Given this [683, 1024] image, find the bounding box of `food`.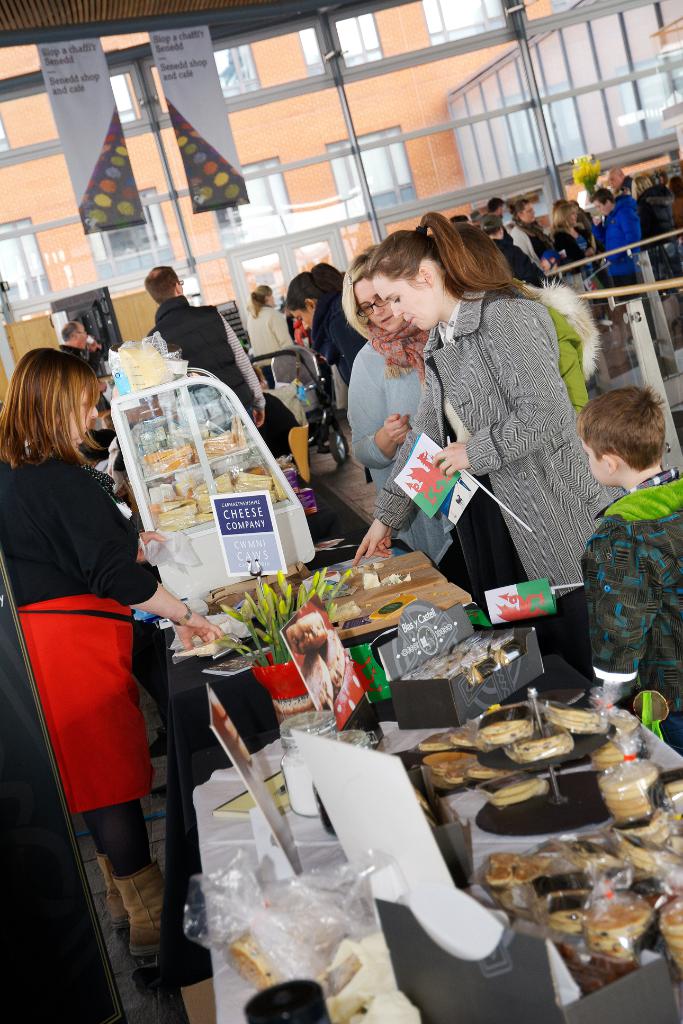
[left=597, top=757, right=660, bottom=825].
